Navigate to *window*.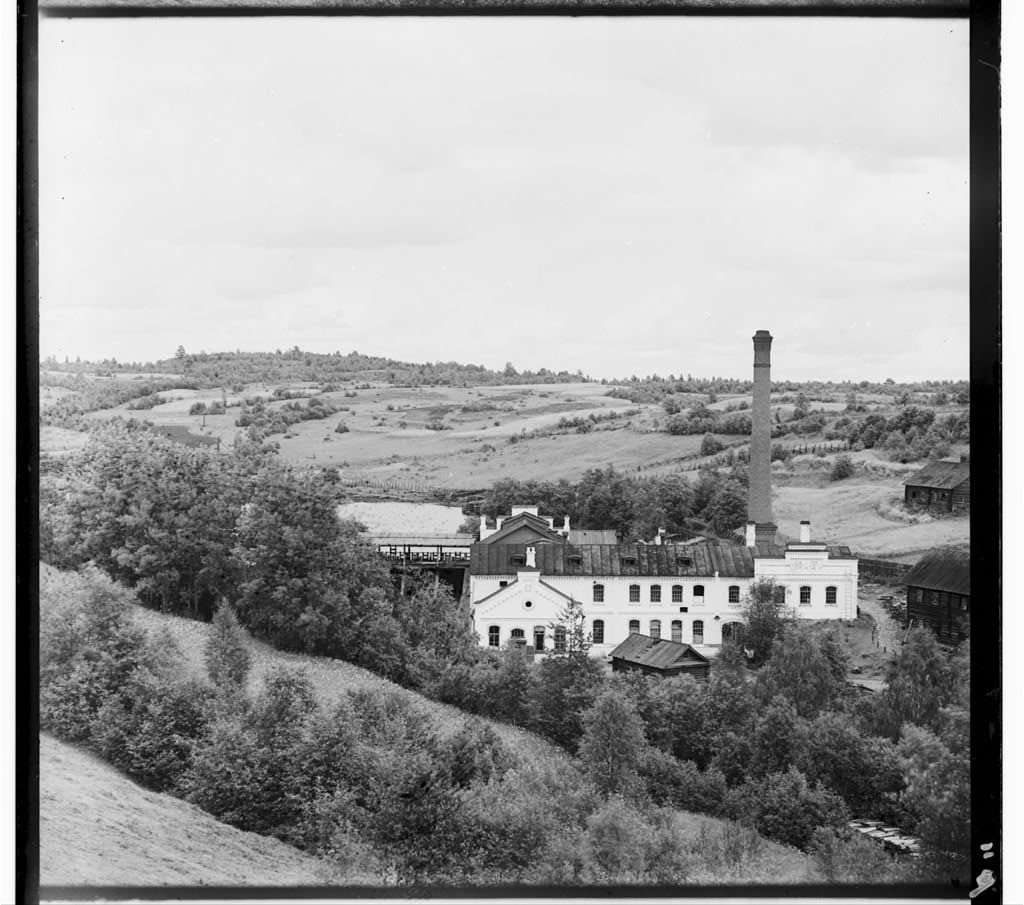
Navigation target: [549, 626, 568, 659].
